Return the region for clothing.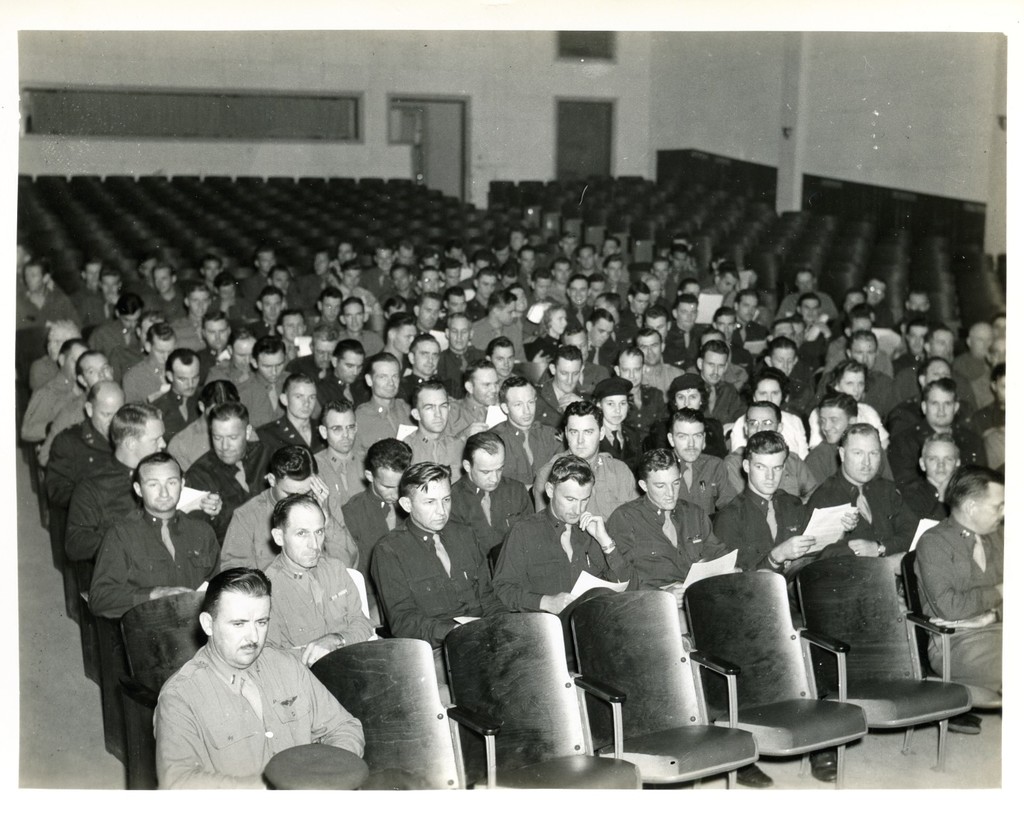
(x1=184, y1=446, x2=286, y2=514).
